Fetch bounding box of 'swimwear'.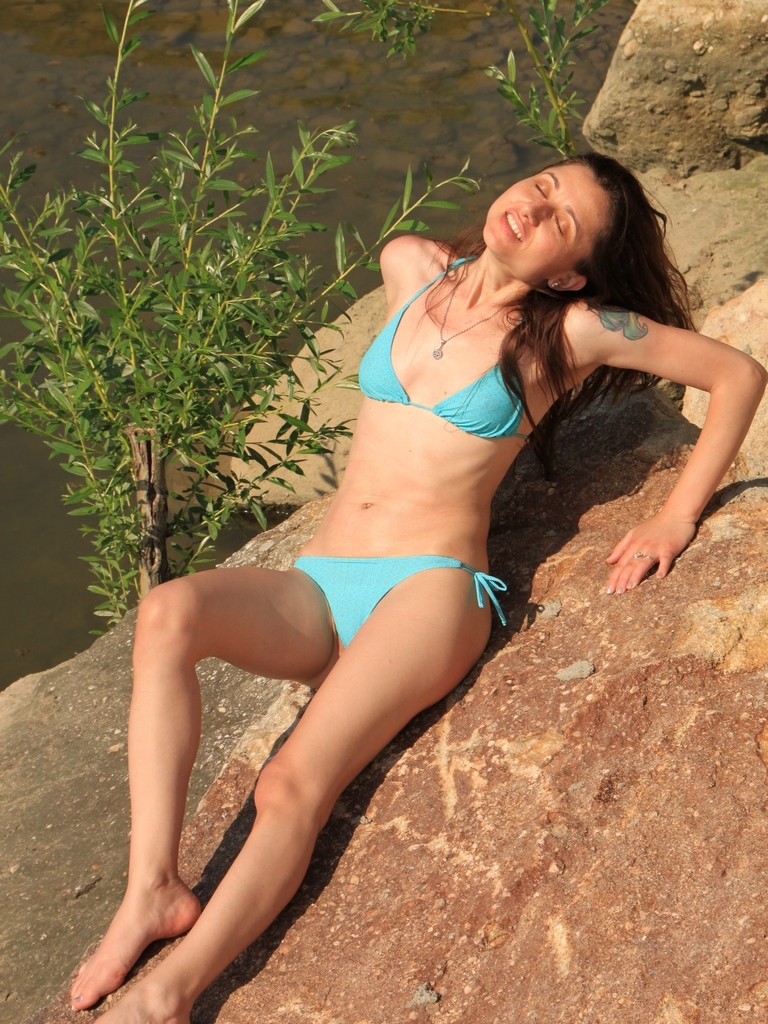
Bbox: bbox(284, 552, 511, 653).
